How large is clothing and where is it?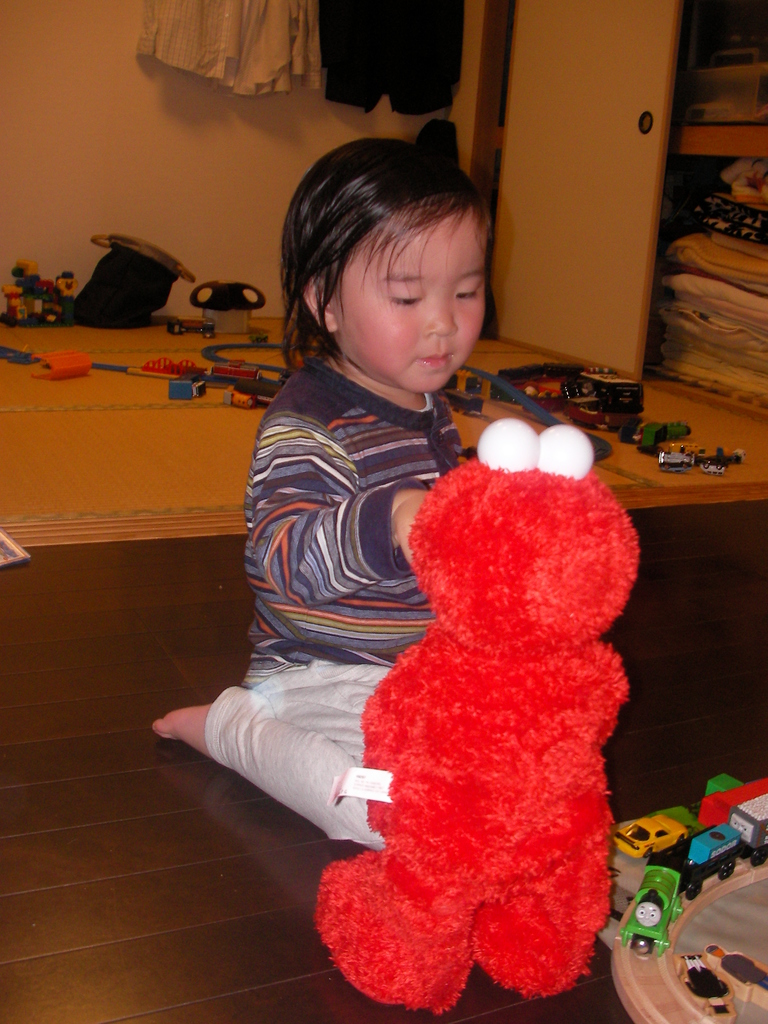
Bounding box: <region>198, 355, 481, 853</region>.
